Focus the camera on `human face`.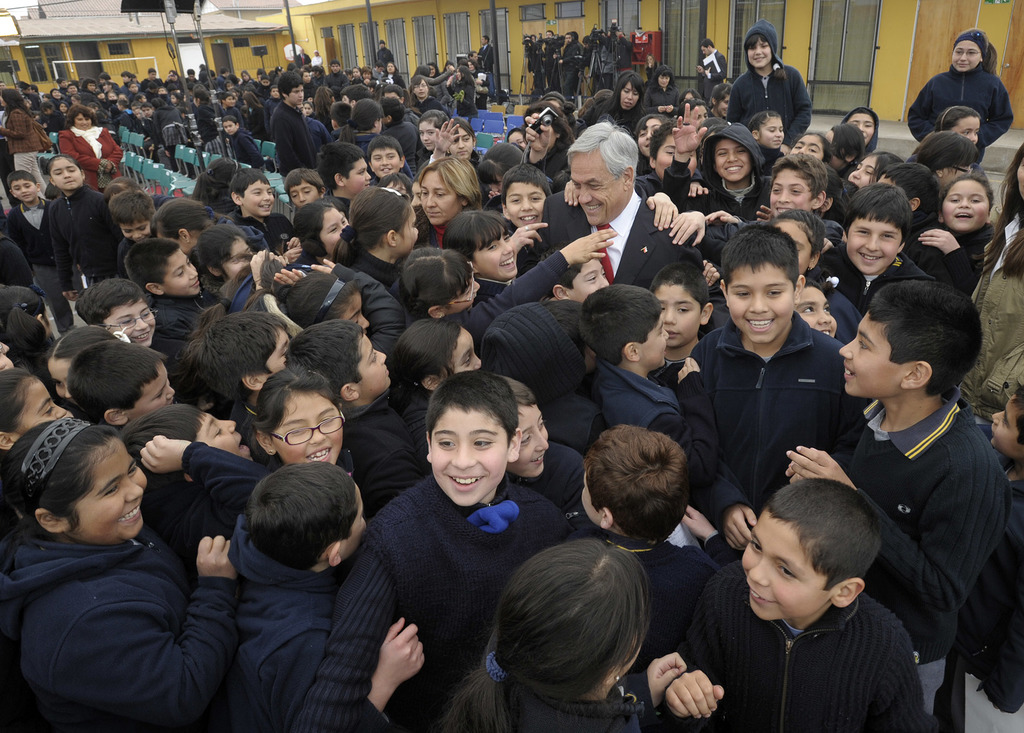
Focus region: region(952, 115, 979, 144).
